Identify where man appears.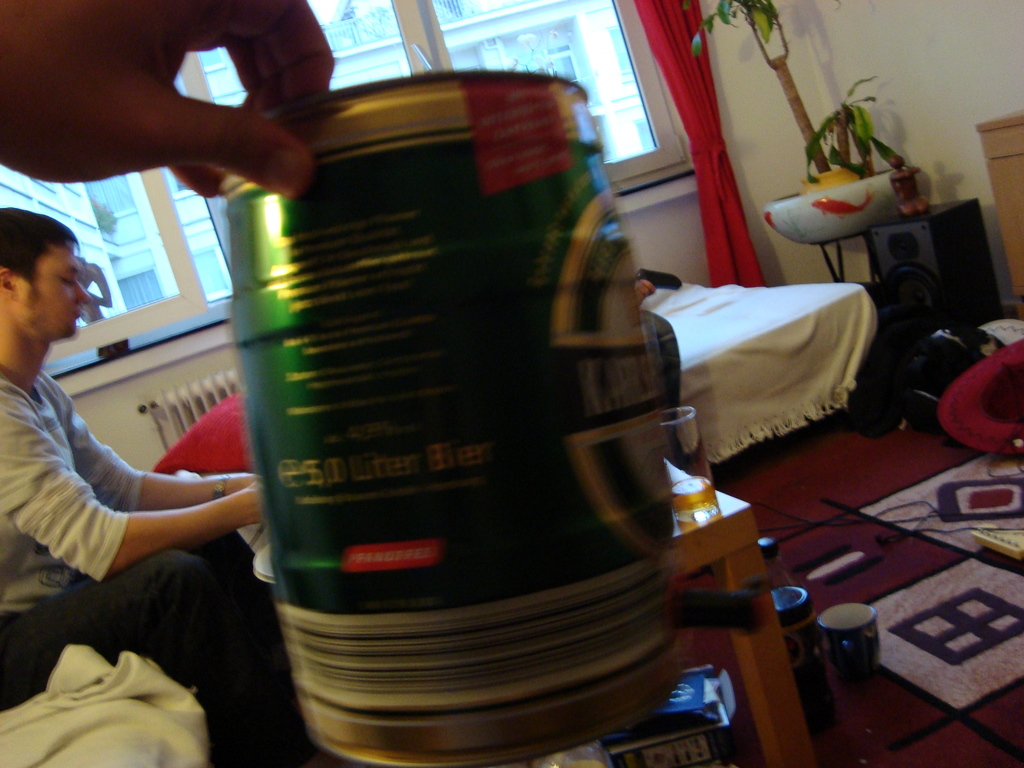
Appears at detection(0, 205, 322, 767).
